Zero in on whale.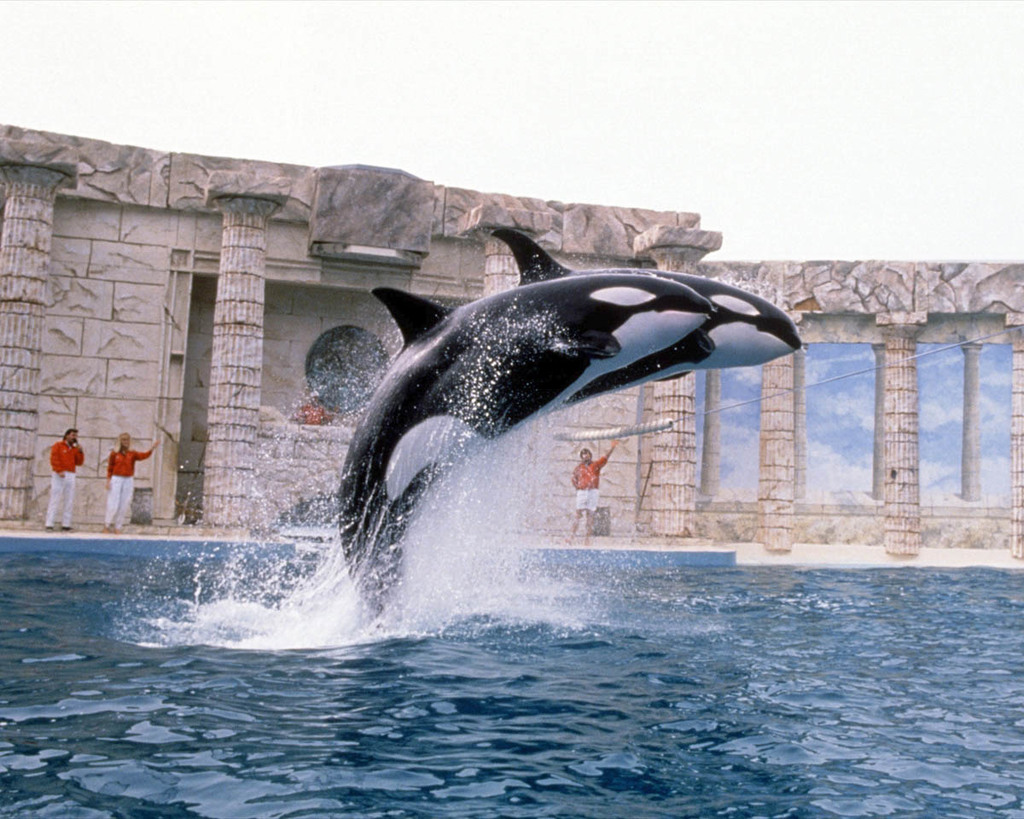
Zeroed in: locate(387, 224, 816, 514).
